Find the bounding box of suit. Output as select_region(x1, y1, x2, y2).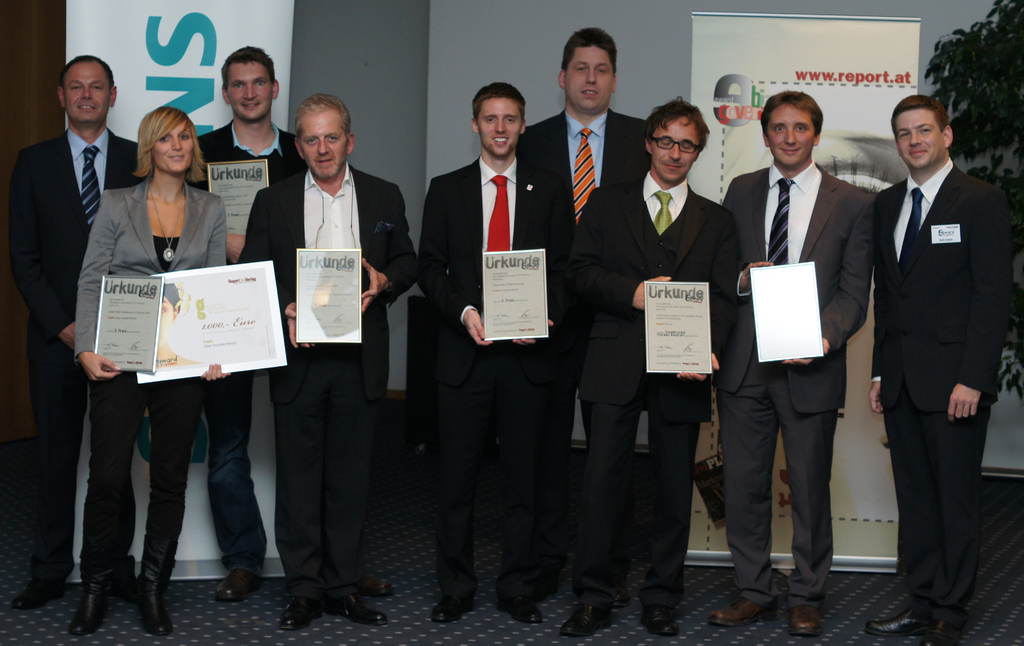
select_region(874, 157, 1014, 609).
